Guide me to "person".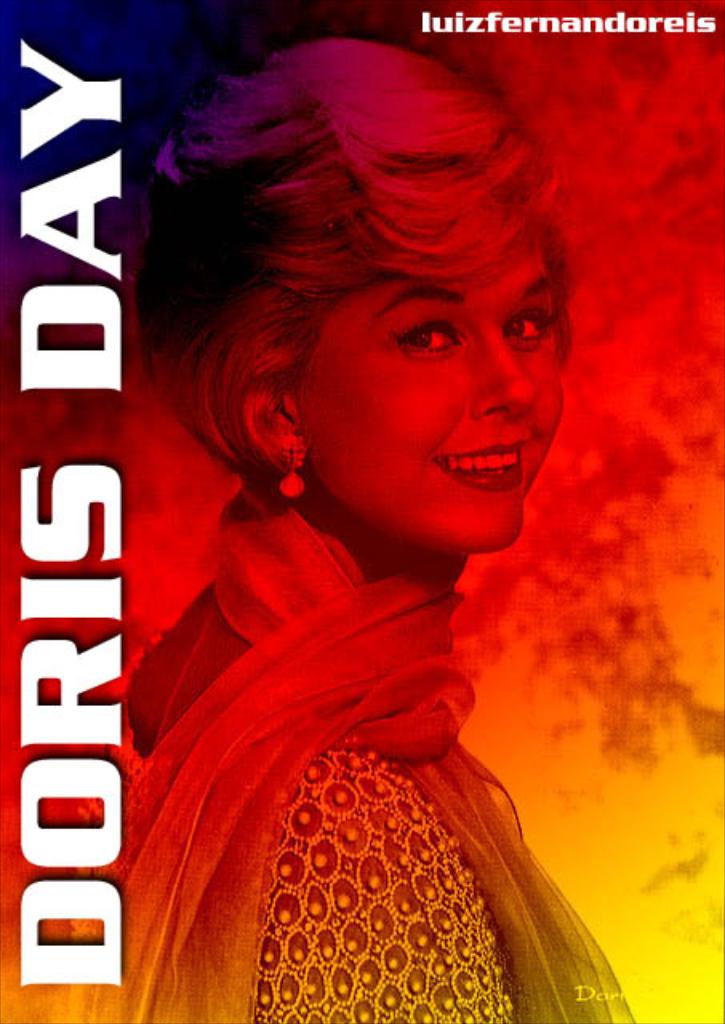
Guidance: {"x1": 51, "y1": 74, "x2": 651, "y2": 1019}.
